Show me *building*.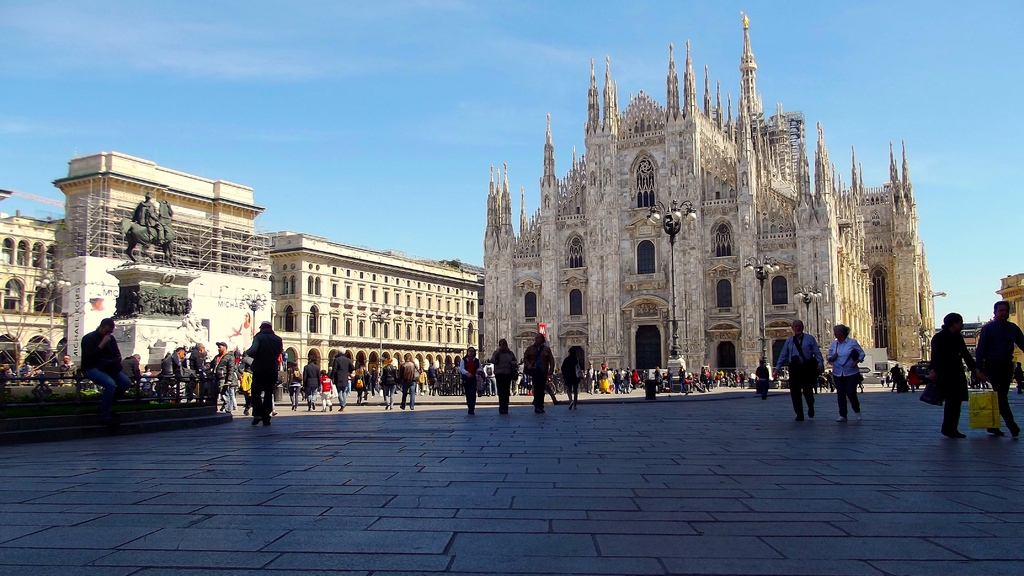
*building* is here: <box>993,268,1023,372</box>.
